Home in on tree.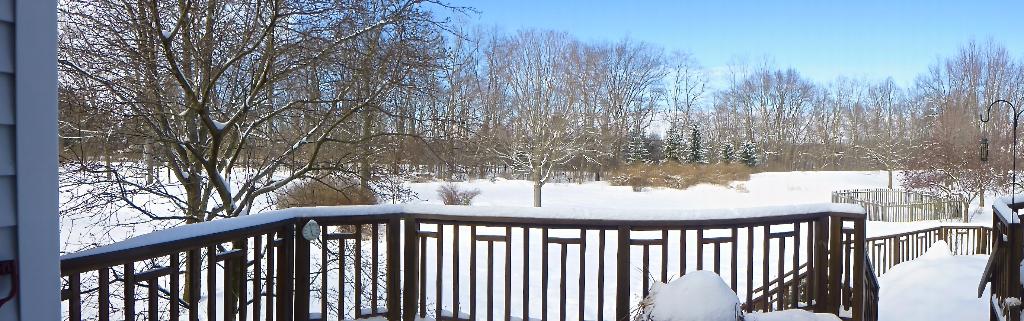
Homed in at {"x1": 424, "y1": 24, "x2": 483, "y2": 182}.
